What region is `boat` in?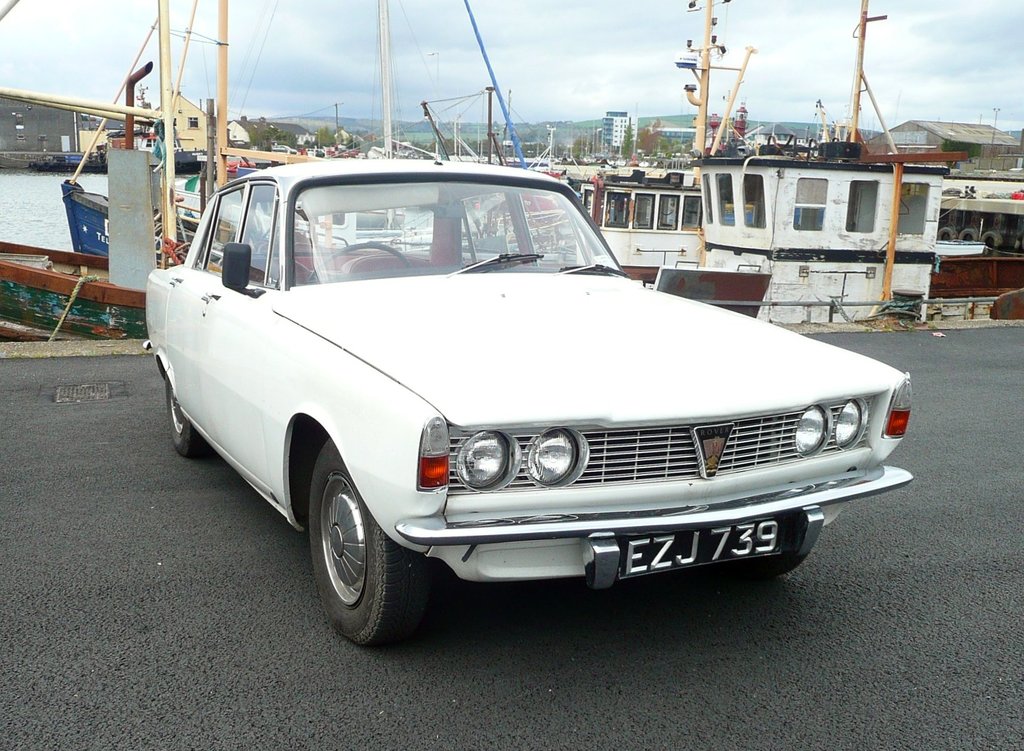
627, 0, 1023, 327.
